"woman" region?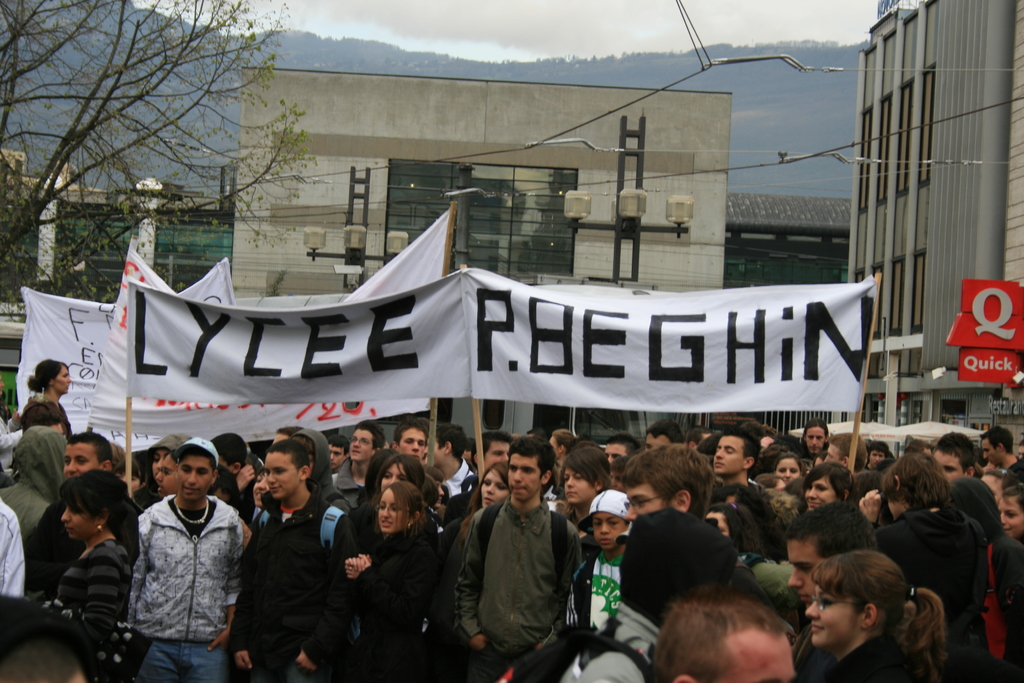
809, 552, 954, 682
